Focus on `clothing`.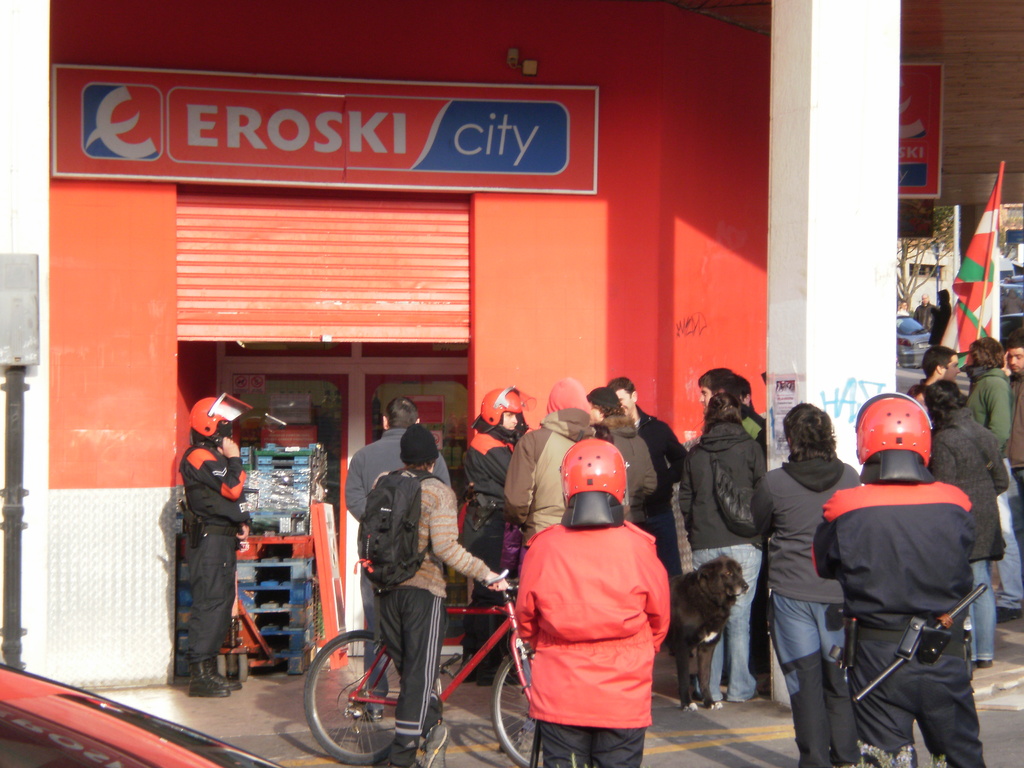
Focused at l=502, t=376, r=607, b=552.
